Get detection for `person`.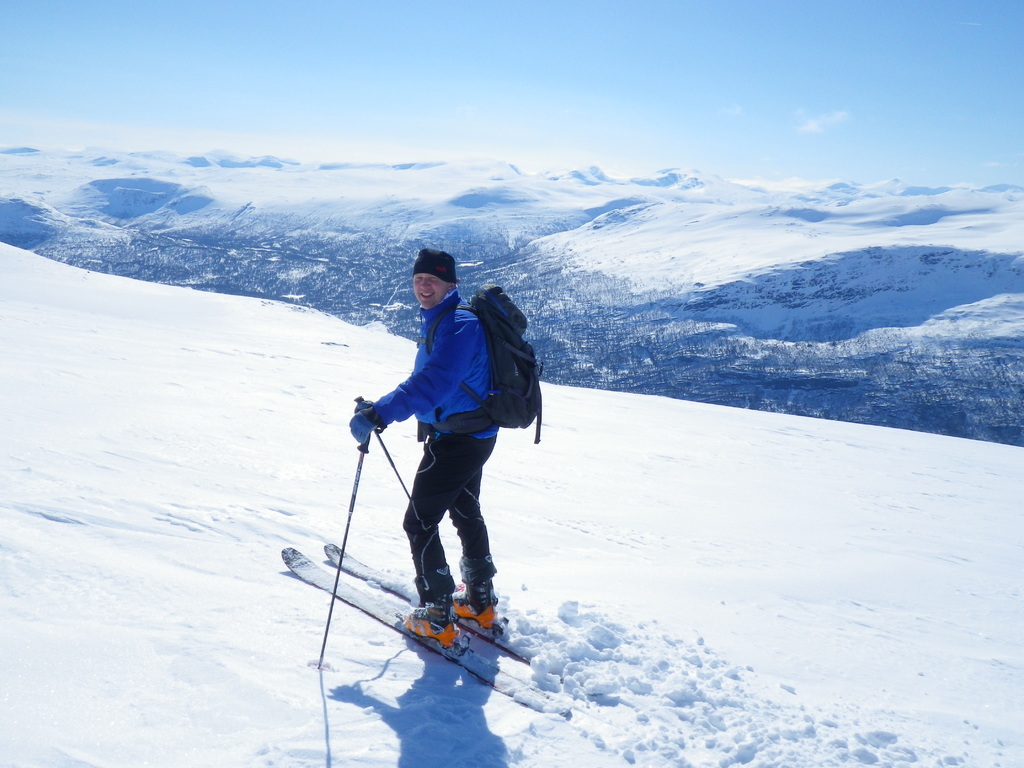
Detection: Rect(344, 239, 528, 710).
